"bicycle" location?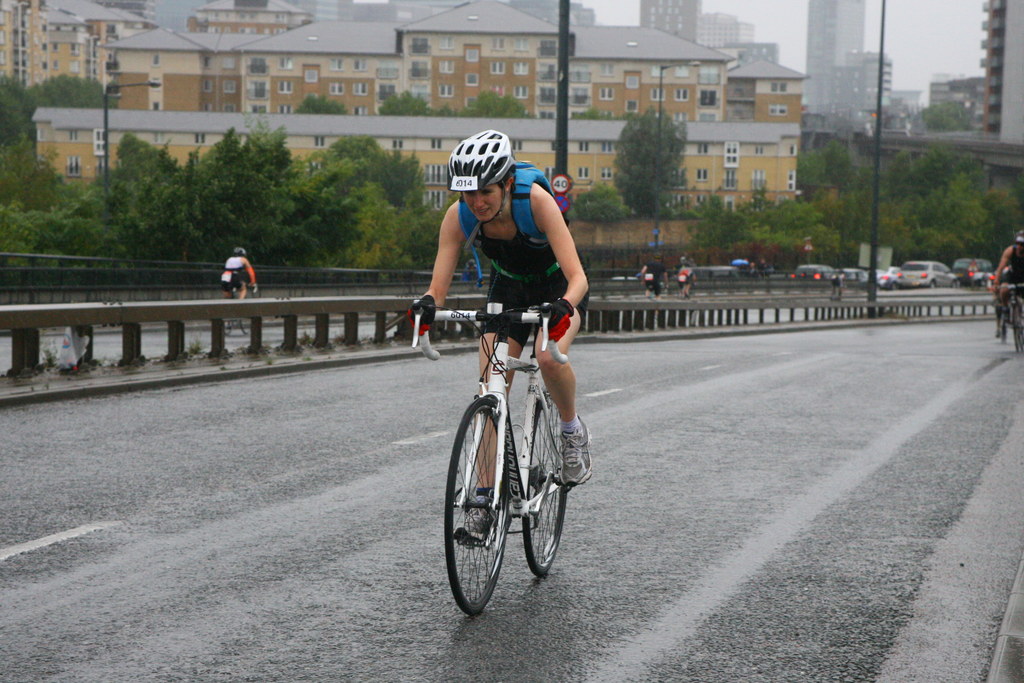
bbox=(218, 284, 259, 339)
